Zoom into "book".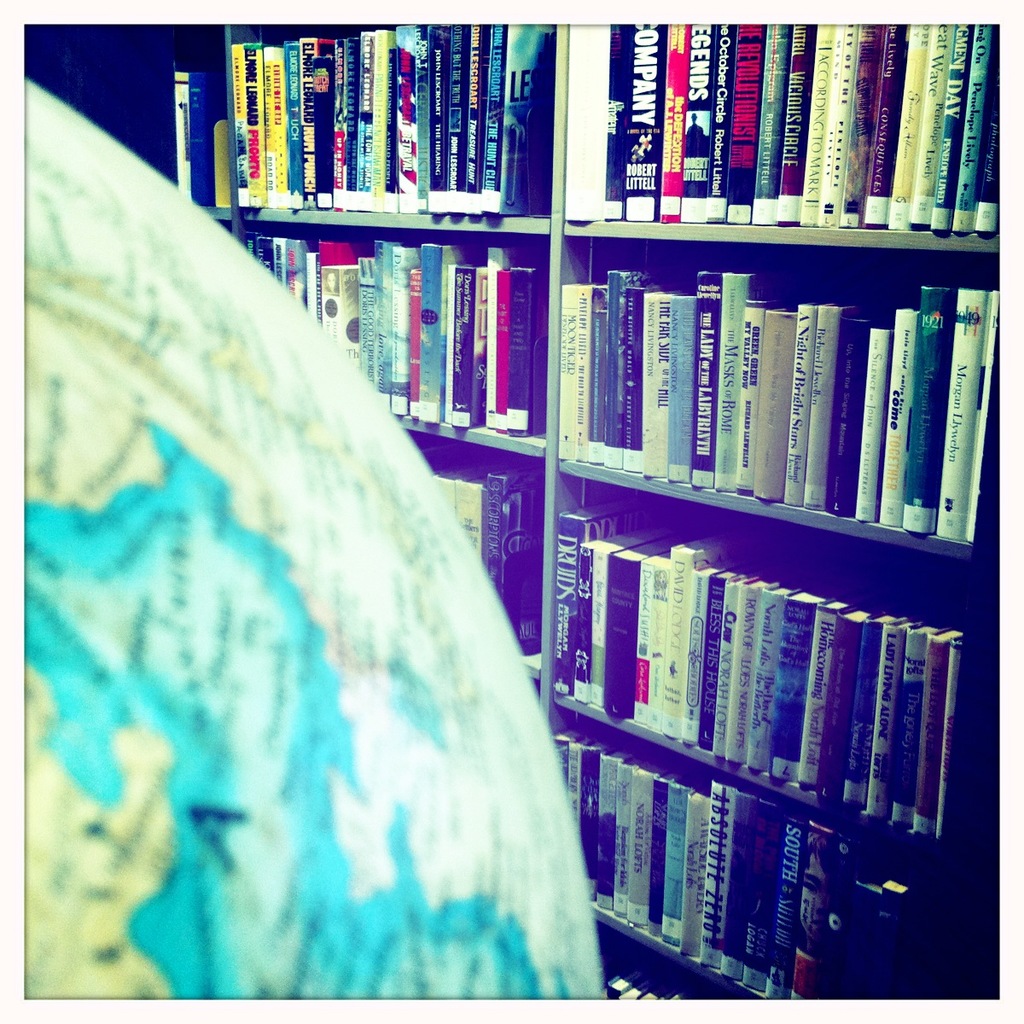
Zoom target: (162, 63, 233, 213).
